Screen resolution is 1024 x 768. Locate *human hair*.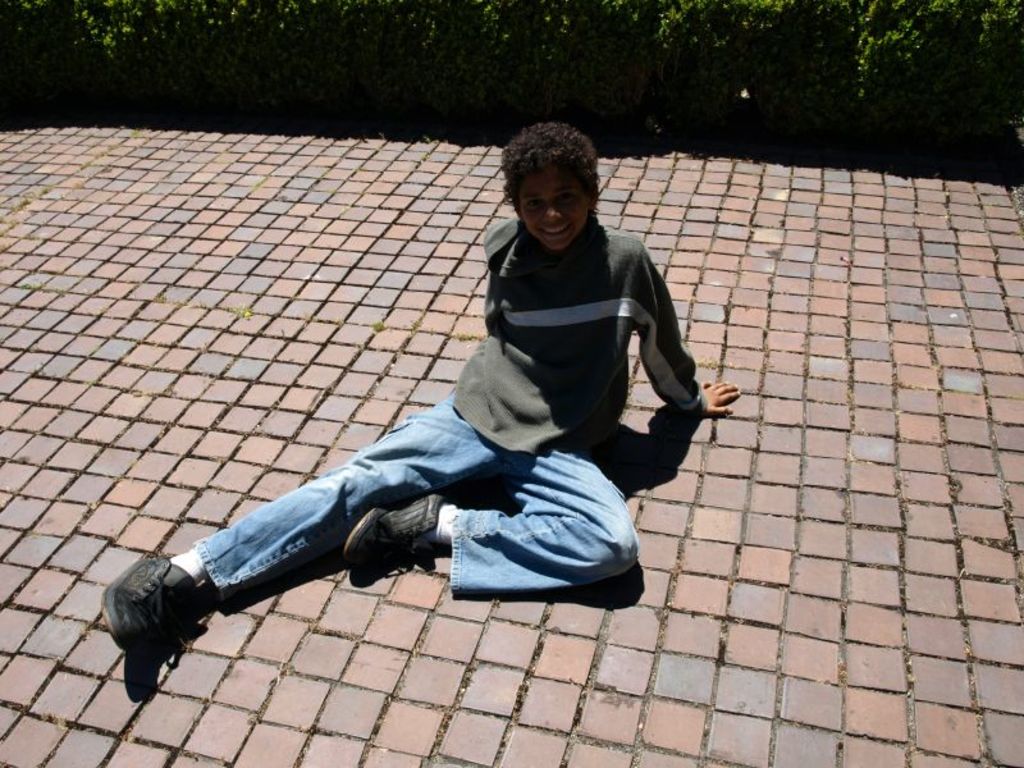
500:119:599:209.
